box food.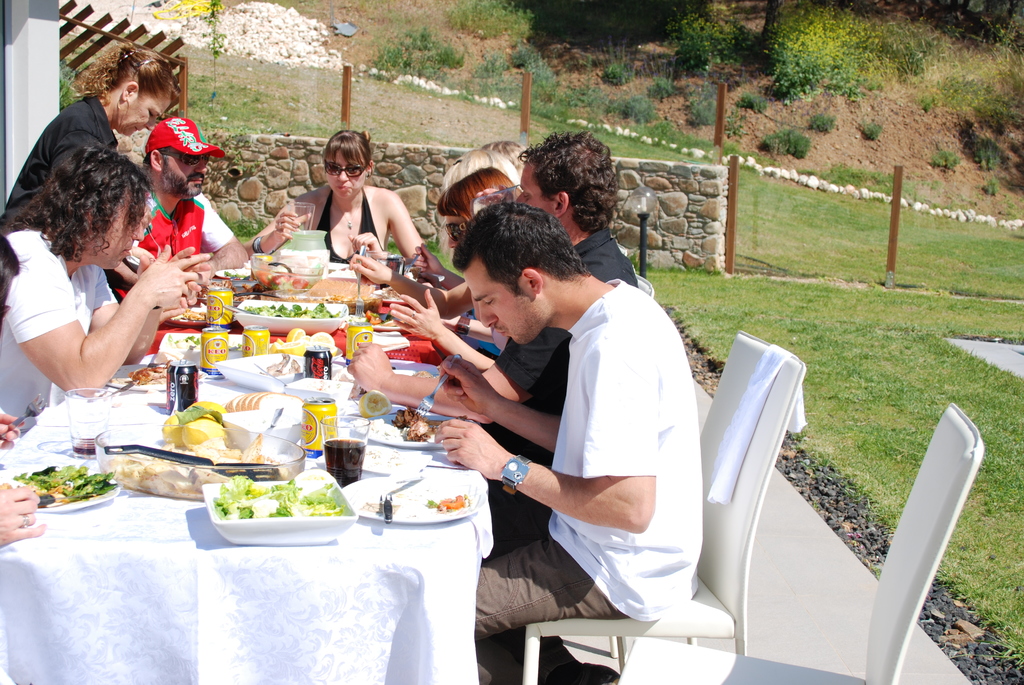
x1=0 y1=461 x2=120 y2=505.
